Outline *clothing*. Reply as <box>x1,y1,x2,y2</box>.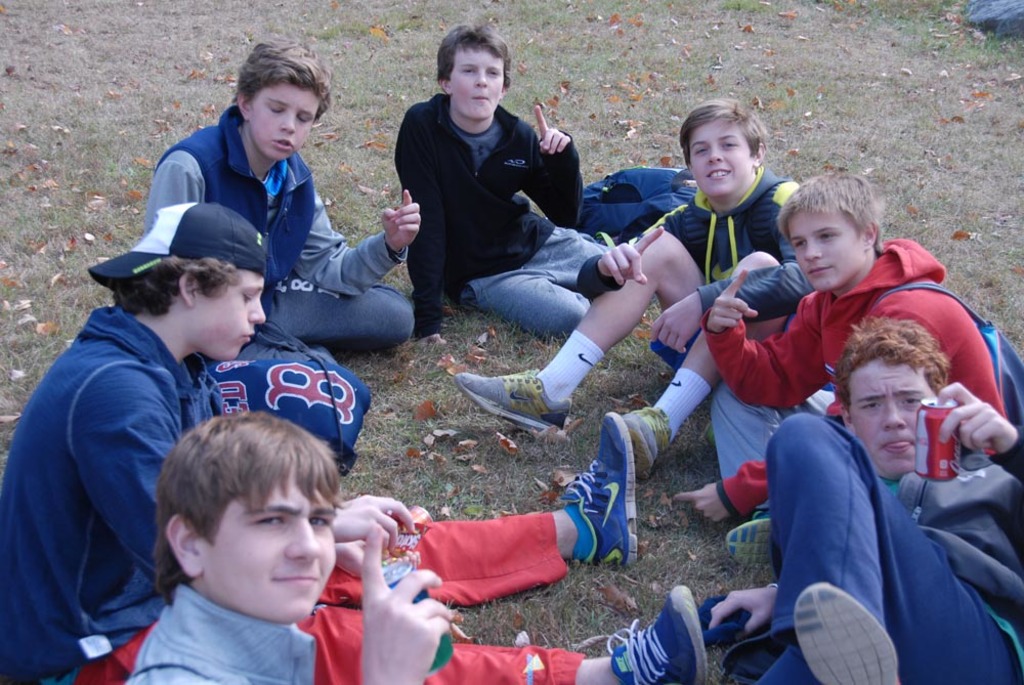
<box>396,88,624,340</box>.
